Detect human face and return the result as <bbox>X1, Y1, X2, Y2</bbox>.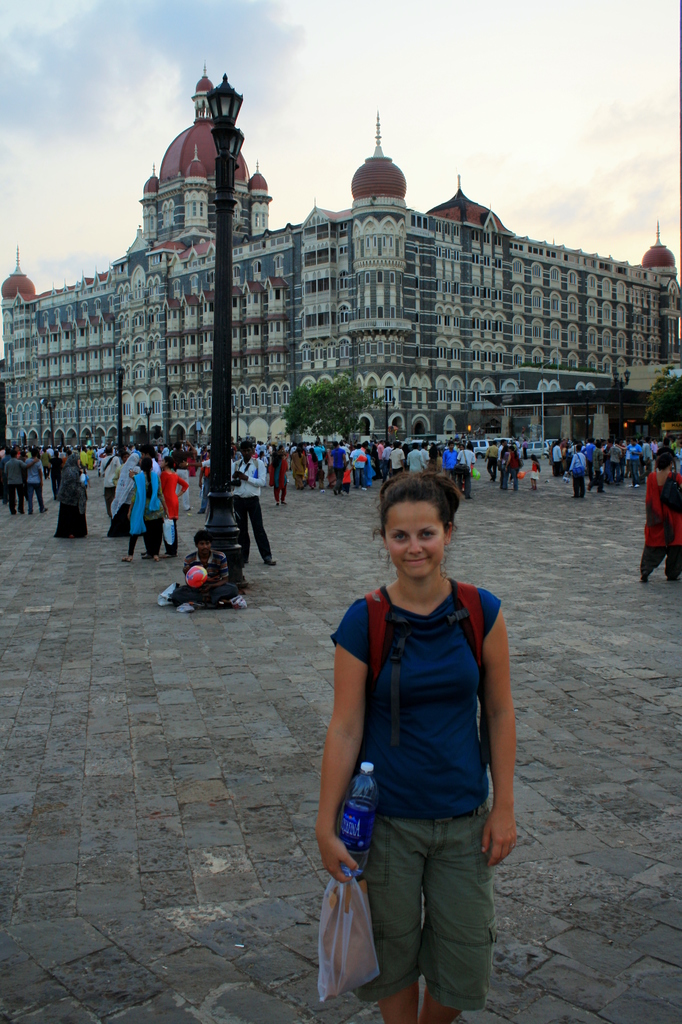
<bbox>384, 501, 442, 573</bbox>.
